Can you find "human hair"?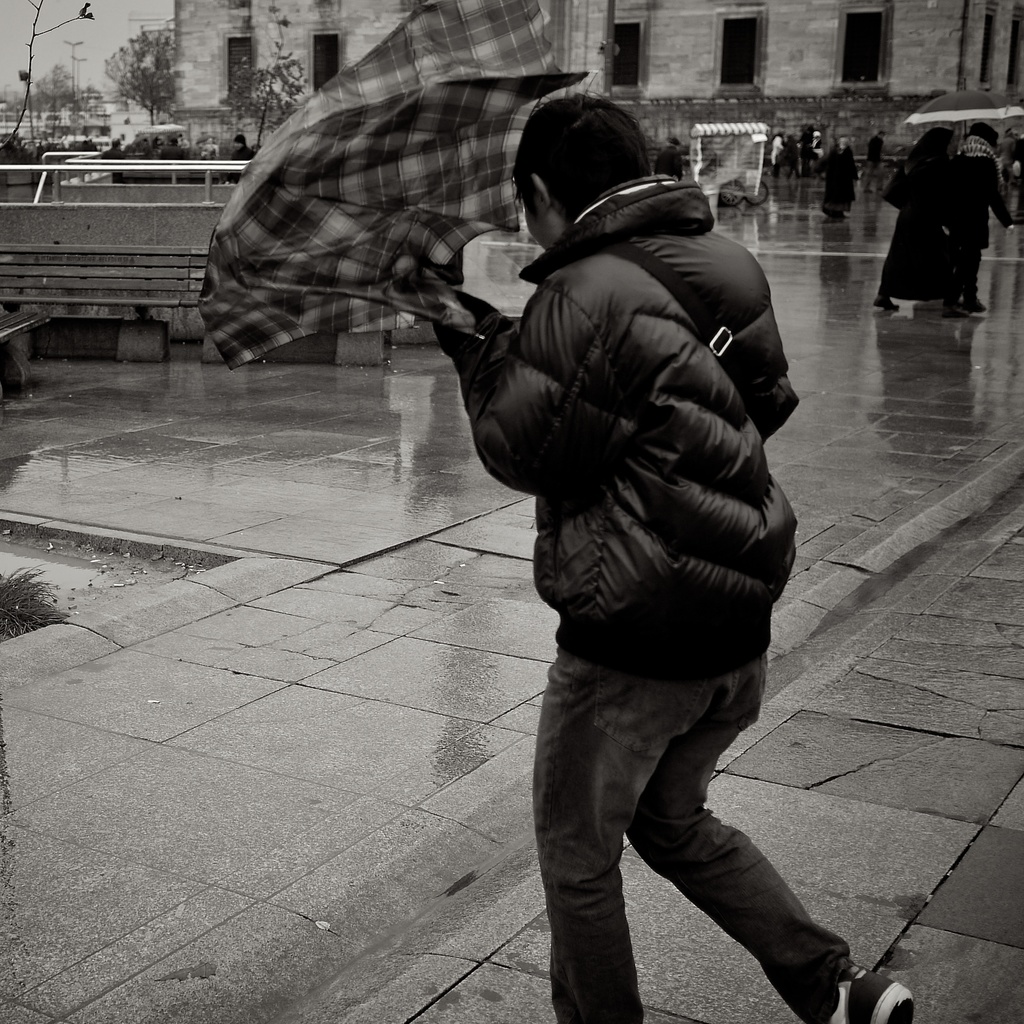
Yes, bounding box: 523,95,659,212.
